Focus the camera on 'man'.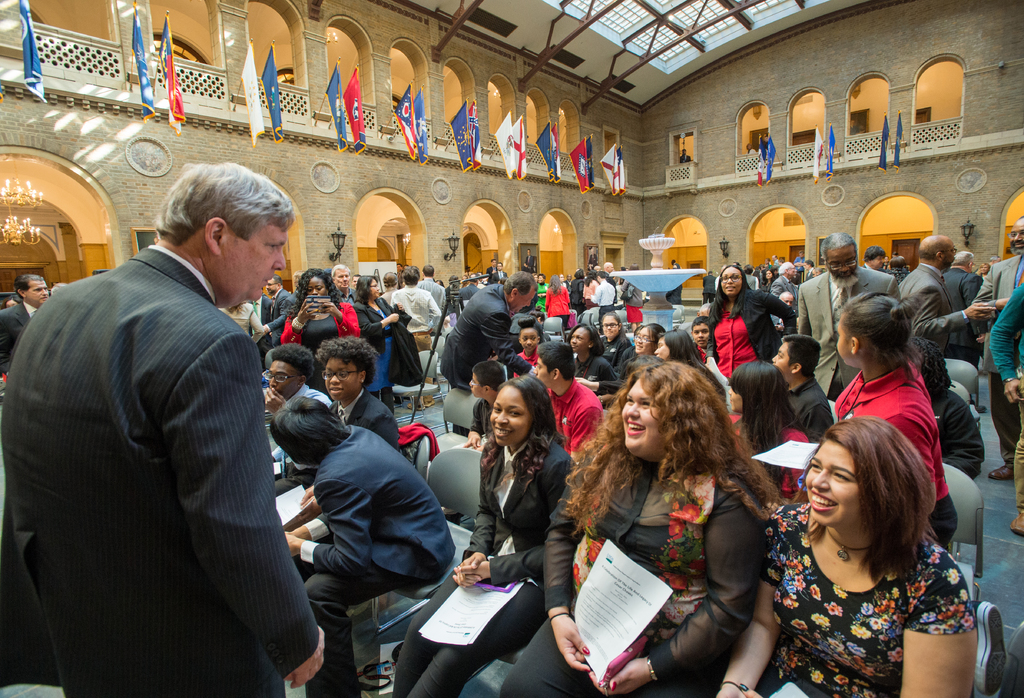
Focus region: <box>970,215,1023,481</box>.
